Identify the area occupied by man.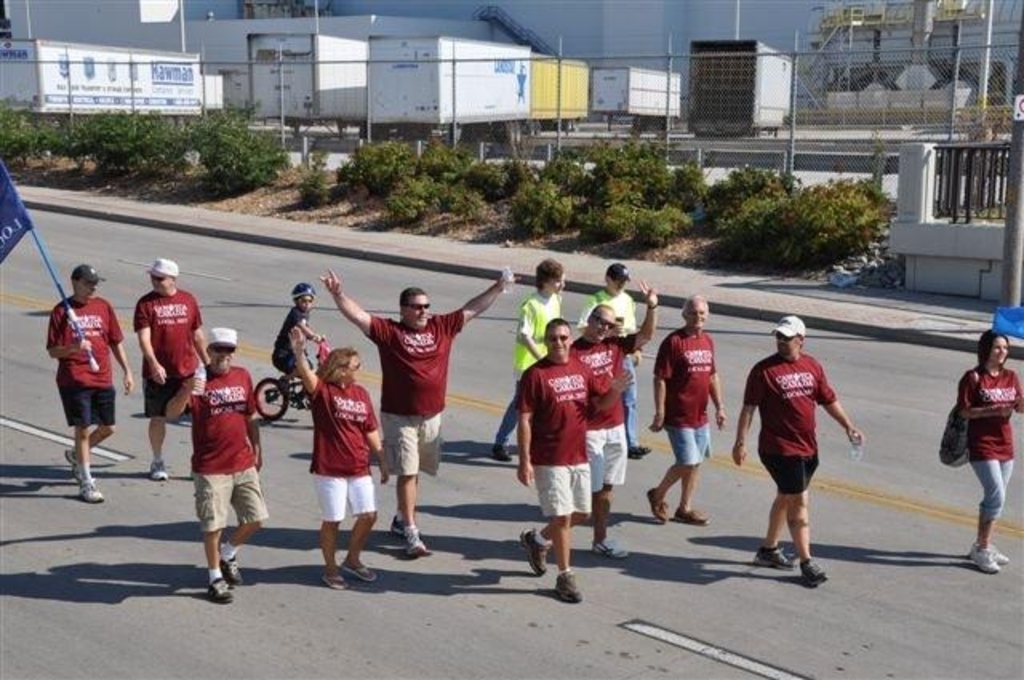
Area: (45, 264, 134, 507).
